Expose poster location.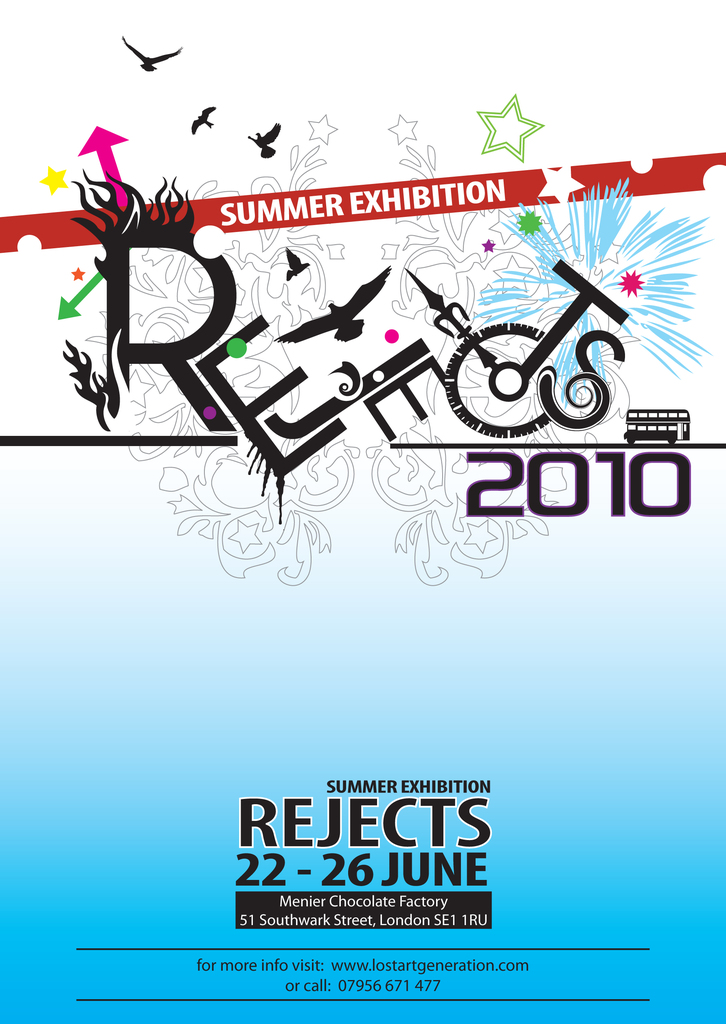
Exposed at bbox(0, 0, 725, 1023).
